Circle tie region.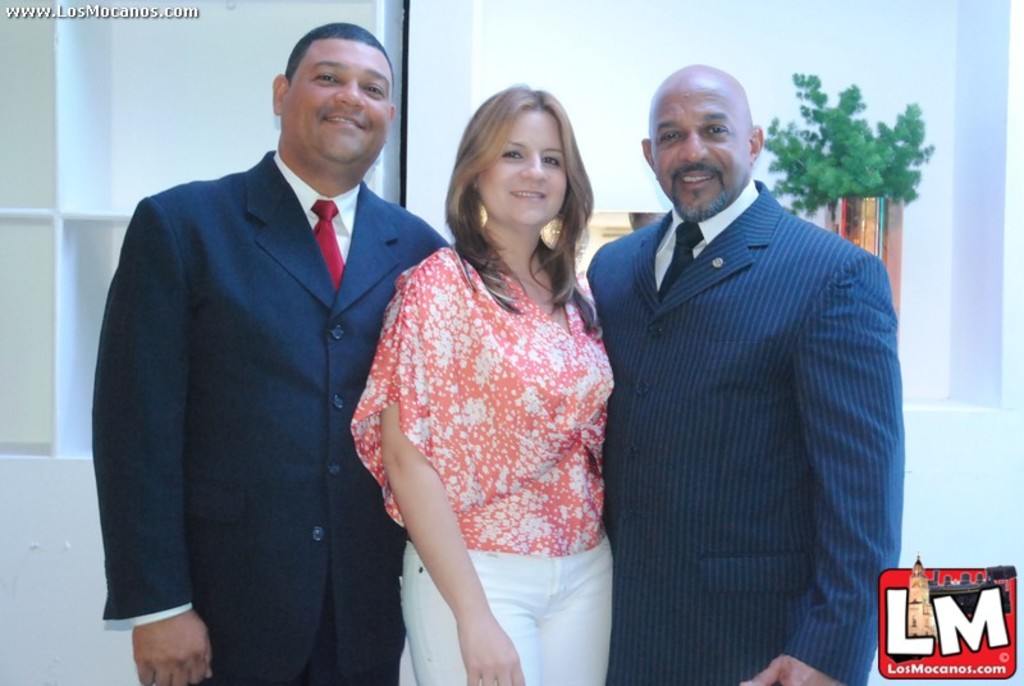
Region: left=658, top=221, right=707, bottom=303.
